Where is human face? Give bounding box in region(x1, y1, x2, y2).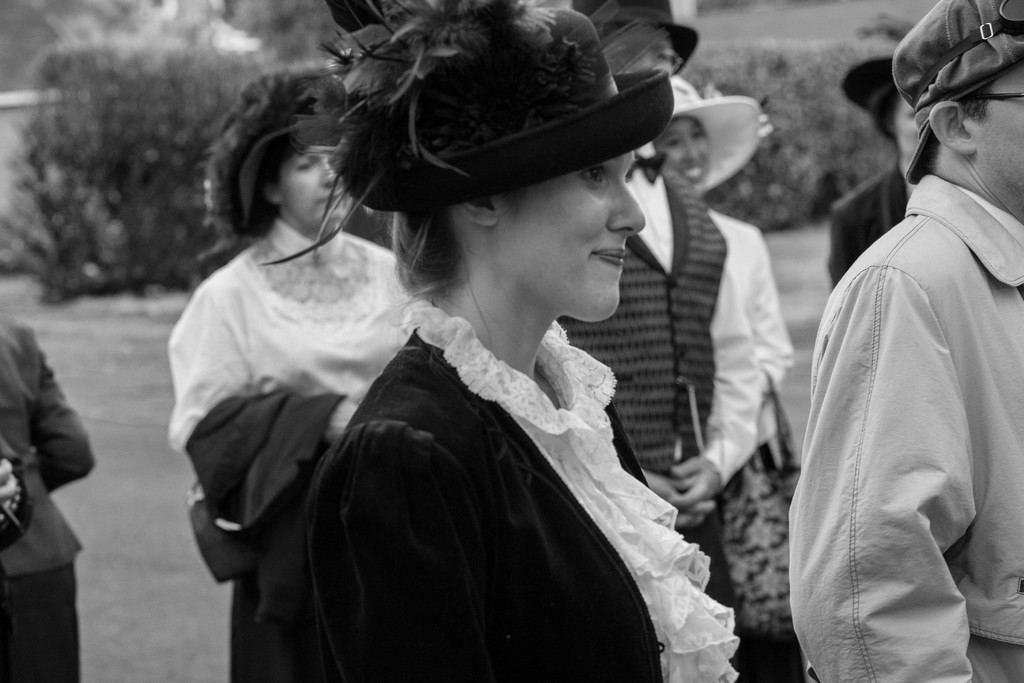
region(484, 154, 644, 323).
